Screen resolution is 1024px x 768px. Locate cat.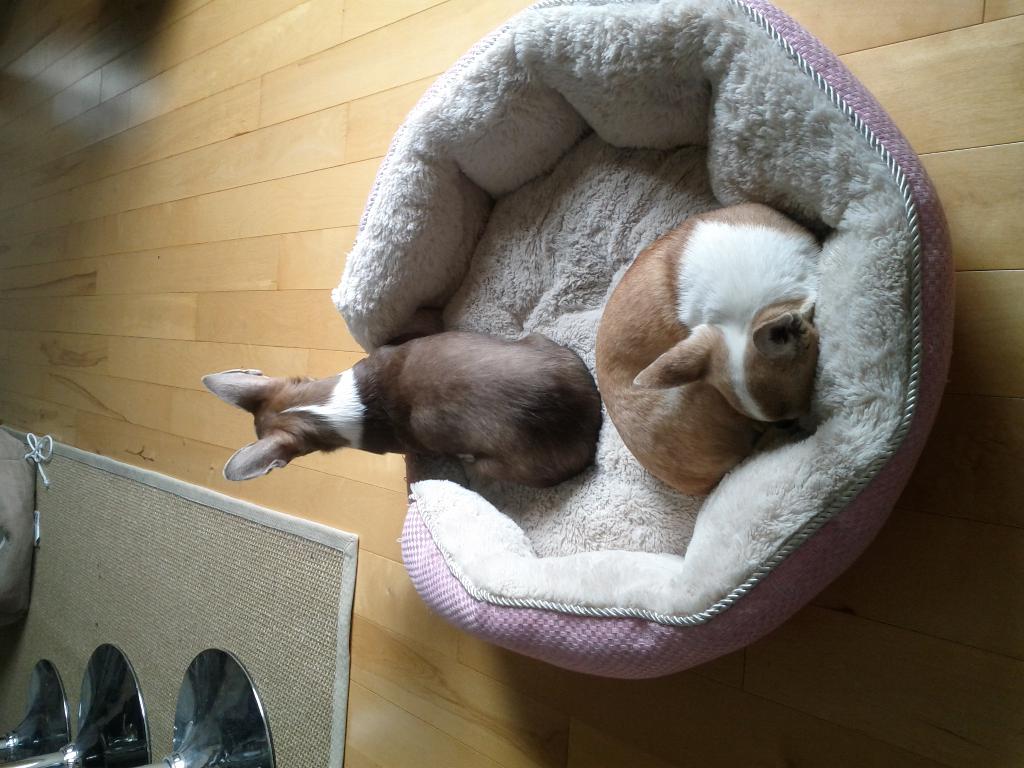
[x1=593, y1=201, x2=819, y2=501].
